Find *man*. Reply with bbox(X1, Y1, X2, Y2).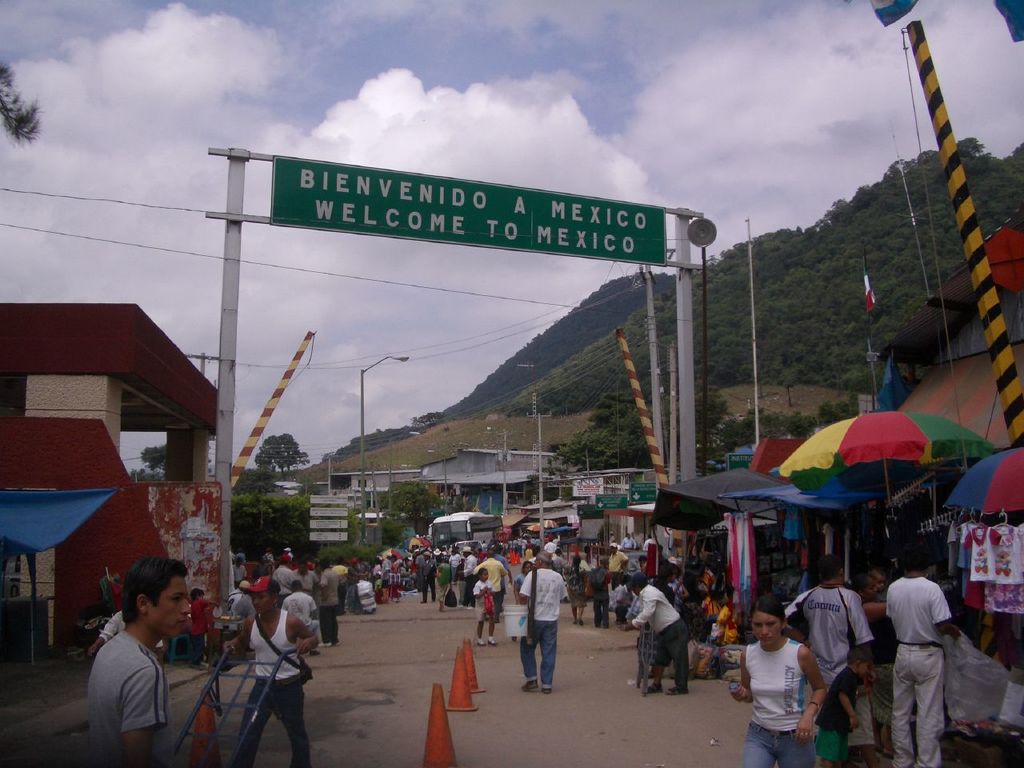
bbox(624, 572, 694, 698).
